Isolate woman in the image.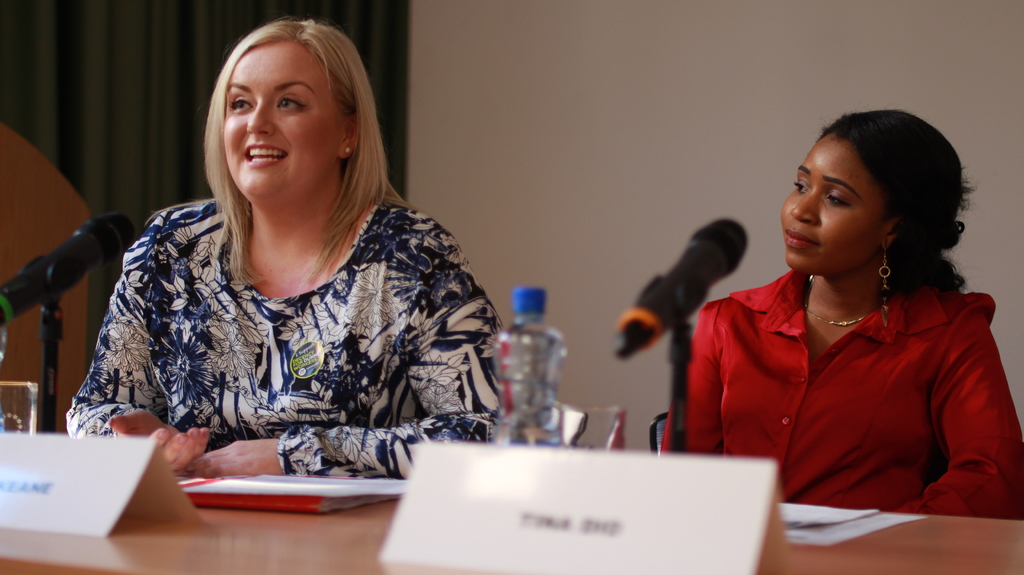
Isolated region: 667:90:1022:537.
